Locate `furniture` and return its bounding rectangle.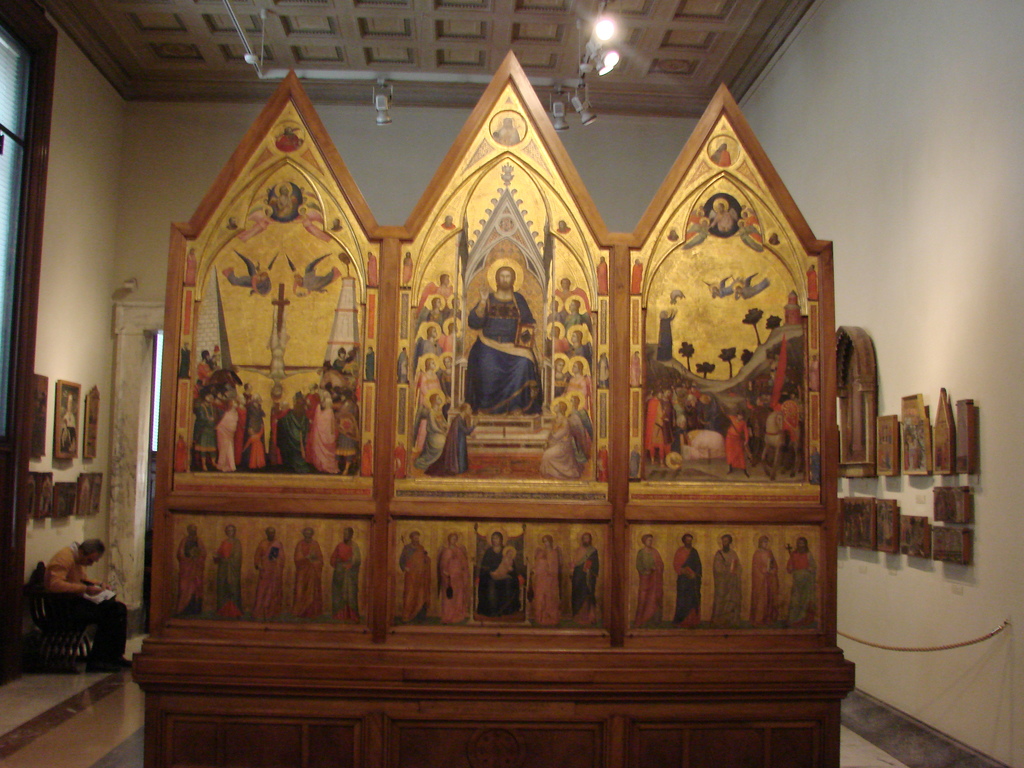
{"left": 19, "top": 559, "right": 99, "bottom": 675}.
